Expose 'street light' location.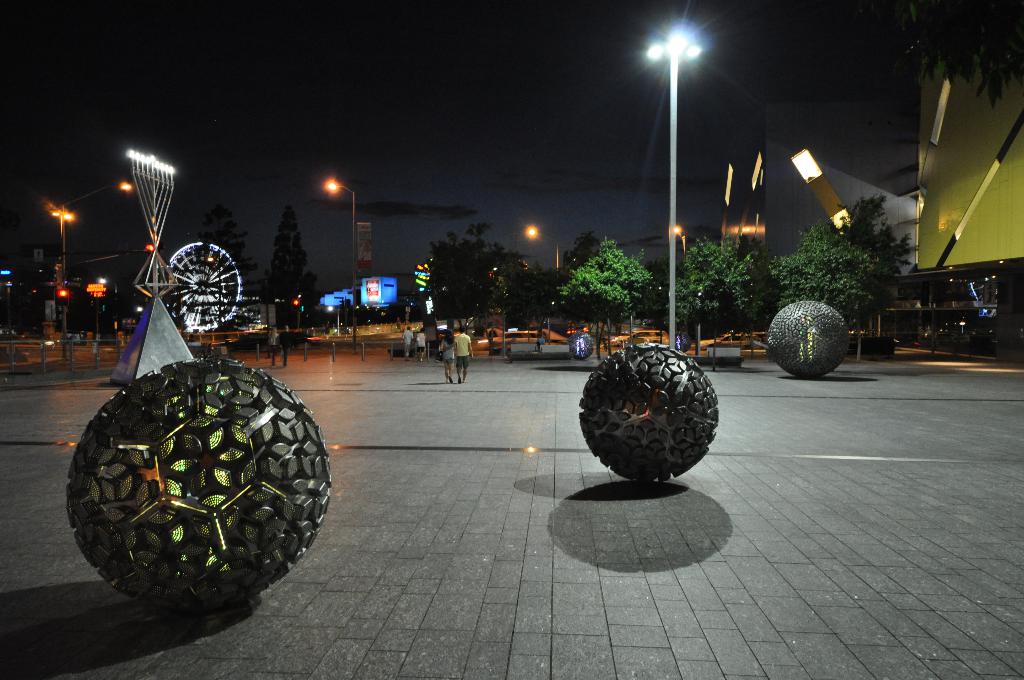
Exposed at bbox=[522, 224, 557, 273].
